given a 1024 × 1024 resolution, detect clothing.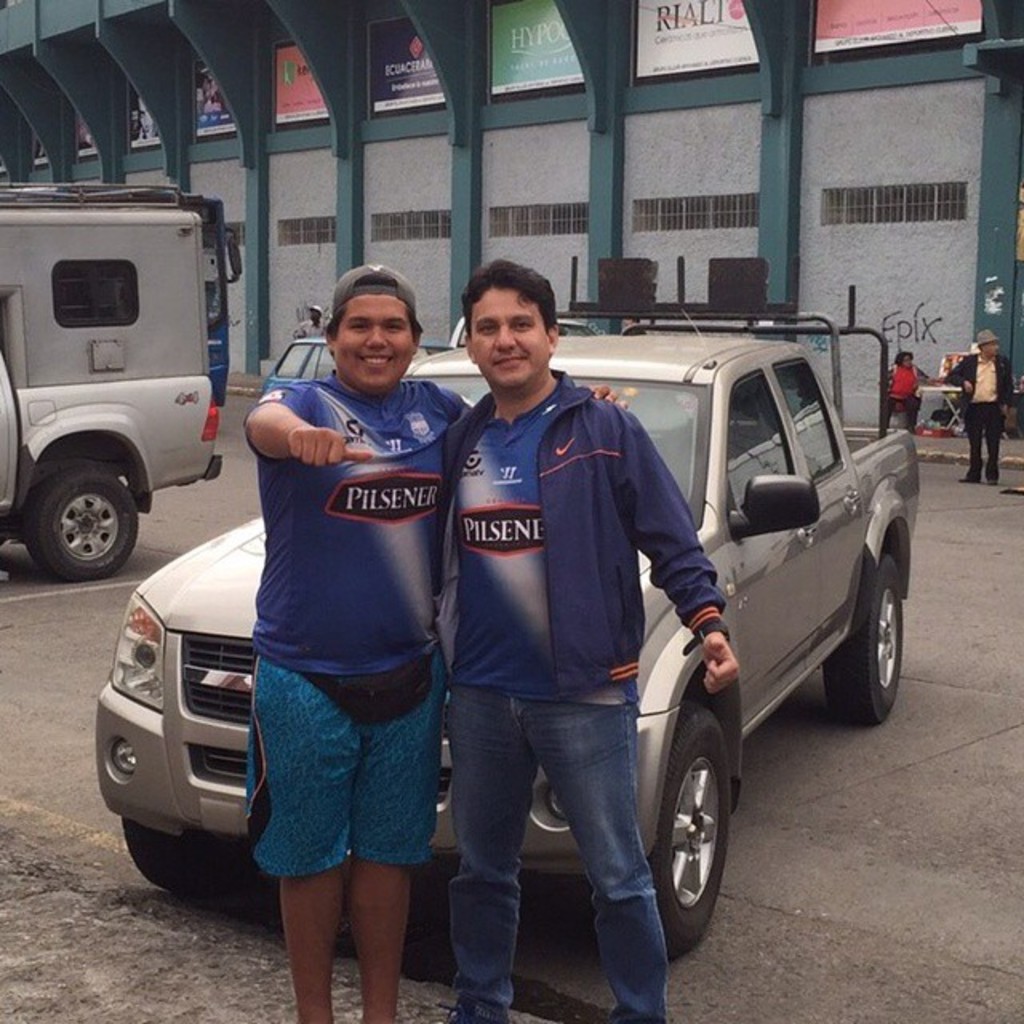
left=944, top=349, right=1018, bottom=485.
